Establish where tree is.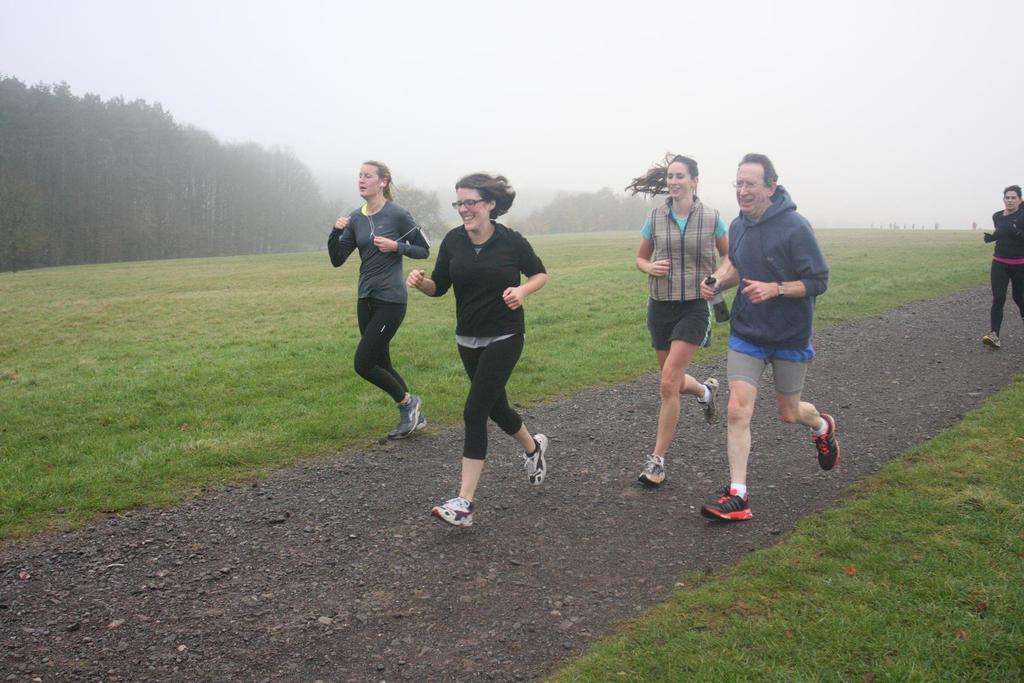
Established at bbox=[19, 77, 86, 234].
